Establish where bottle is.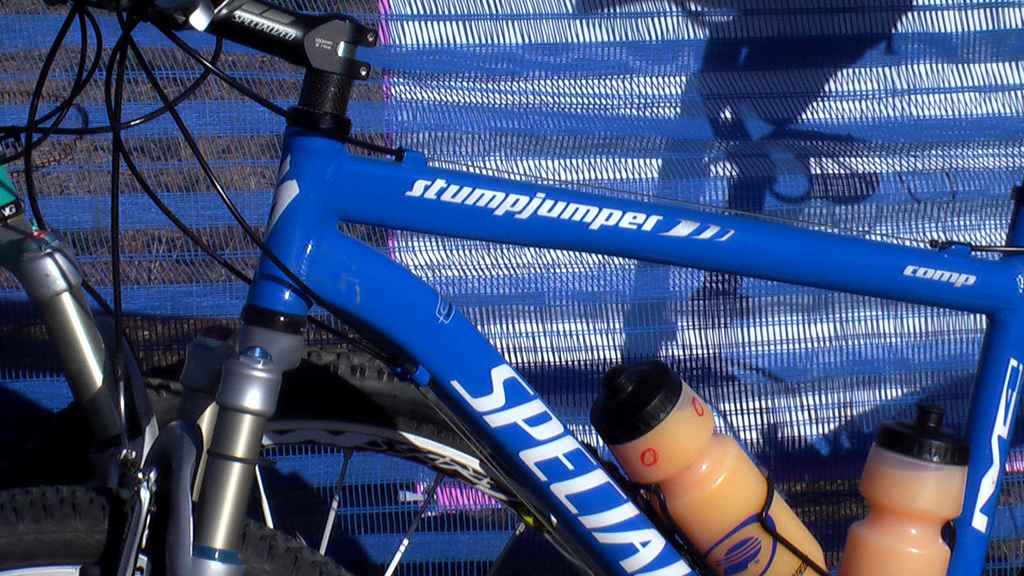
Established at l=848, t=412, r=980, b=566.
